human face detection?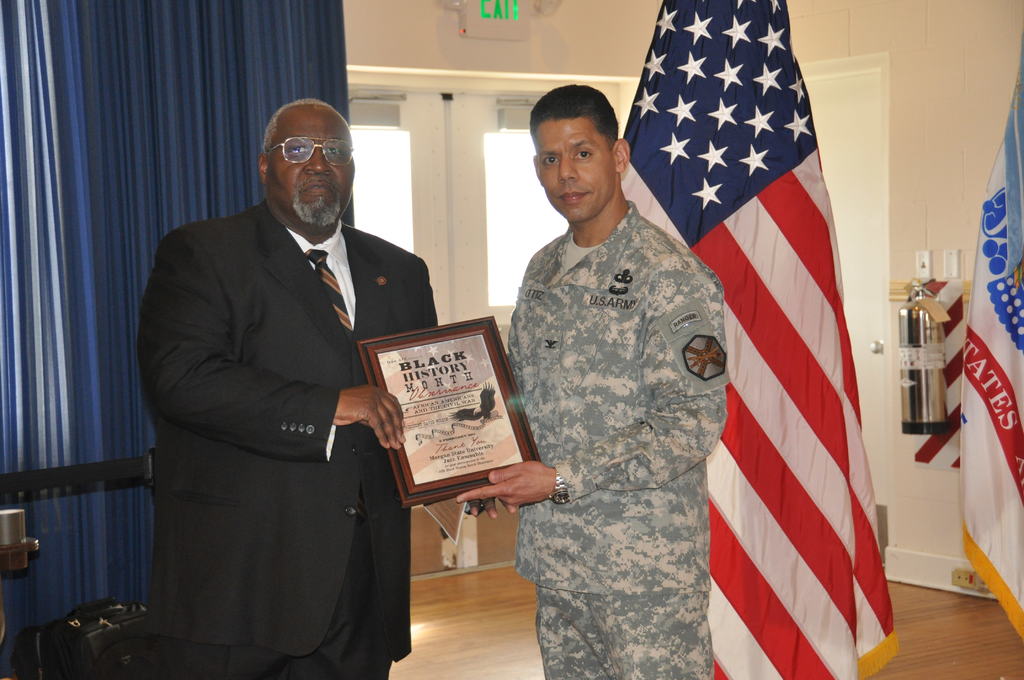
locate(525, 110, 614, 222)
